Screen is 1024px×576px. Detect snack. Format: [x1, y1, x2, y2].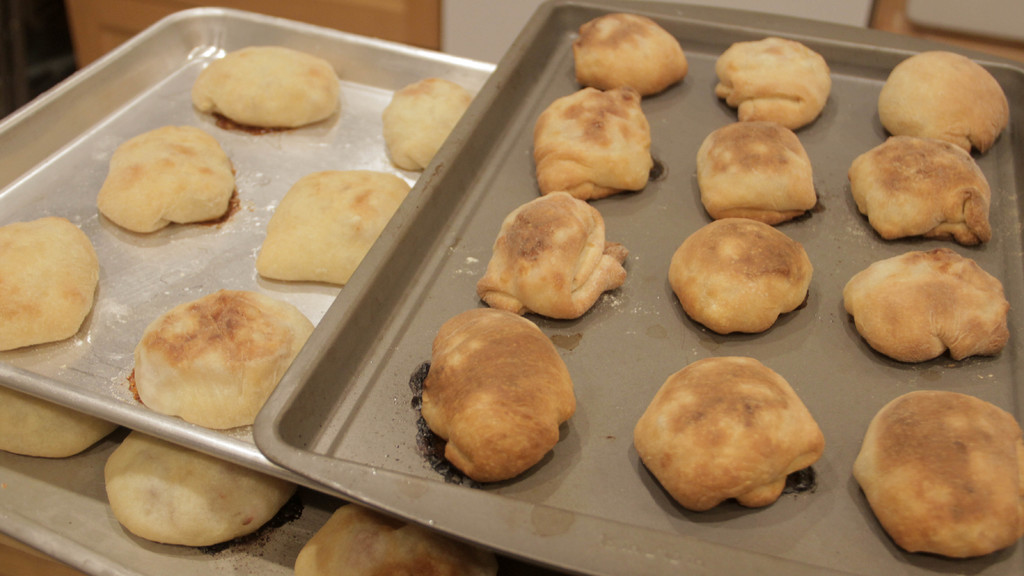
[712, 39, 835, 129].
